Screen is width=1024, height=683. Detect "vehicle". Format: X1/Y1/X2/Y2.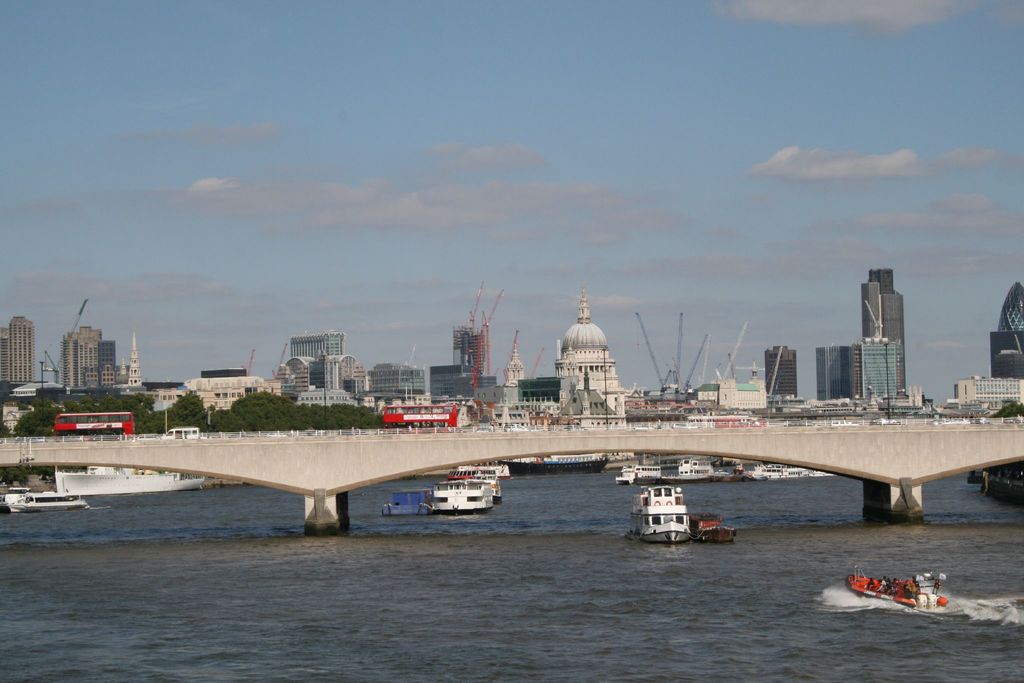
872/415/907/425.
